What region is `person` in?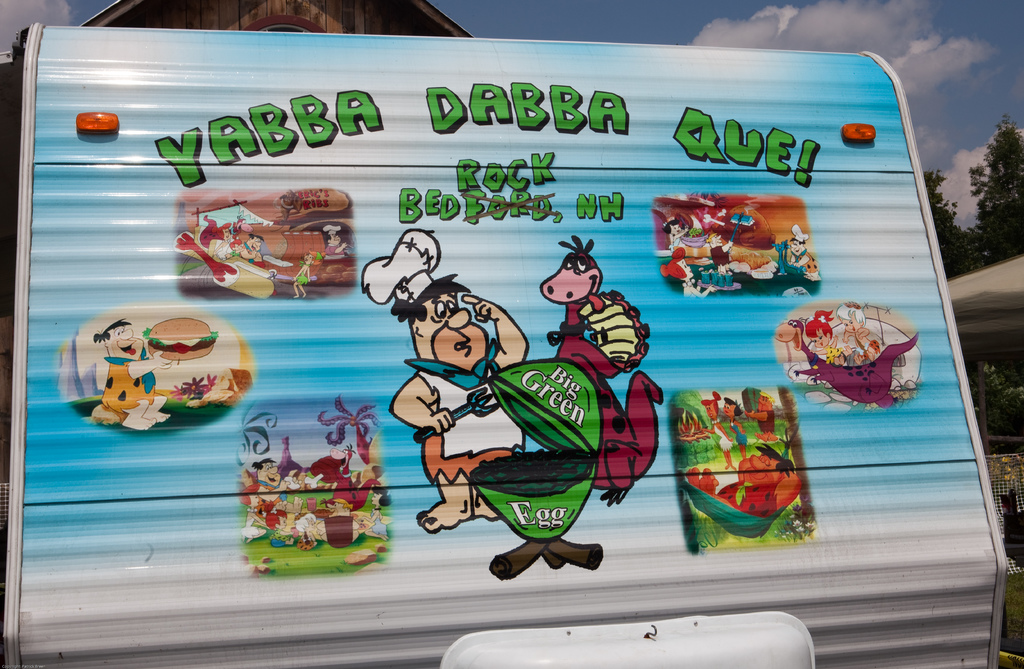
Rect(809, 307, 857, 366).
